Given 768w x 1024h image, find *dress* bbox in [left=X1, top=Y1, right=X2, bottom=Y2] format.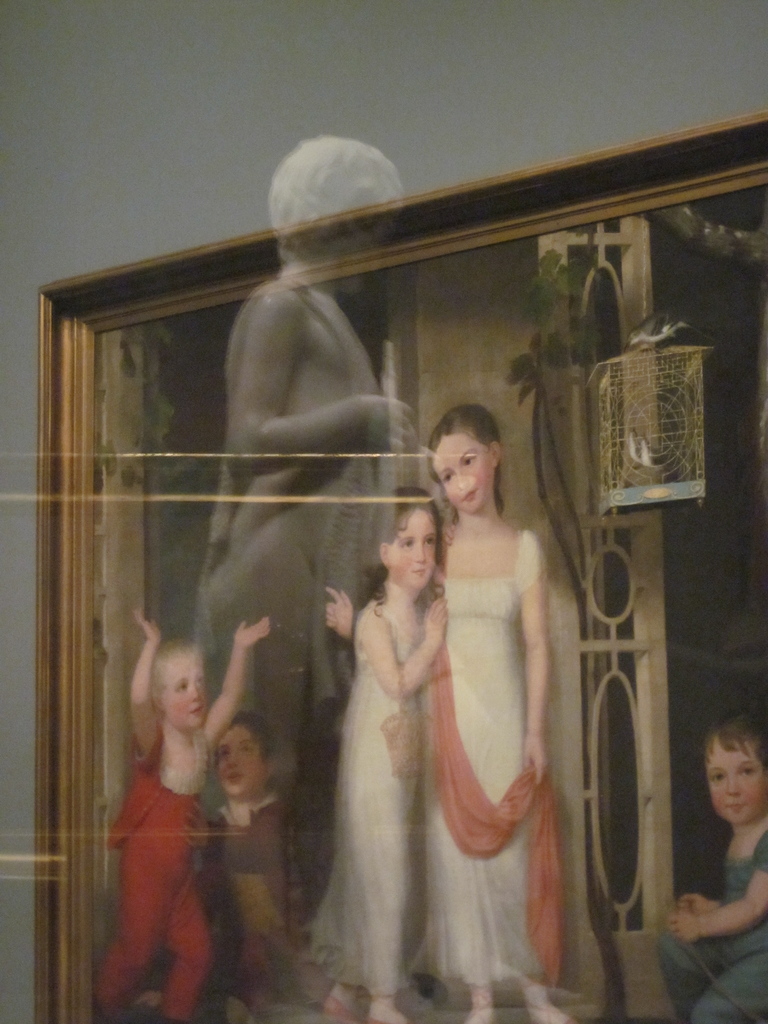
[left=353, top=536, right=547, bottom=990].
